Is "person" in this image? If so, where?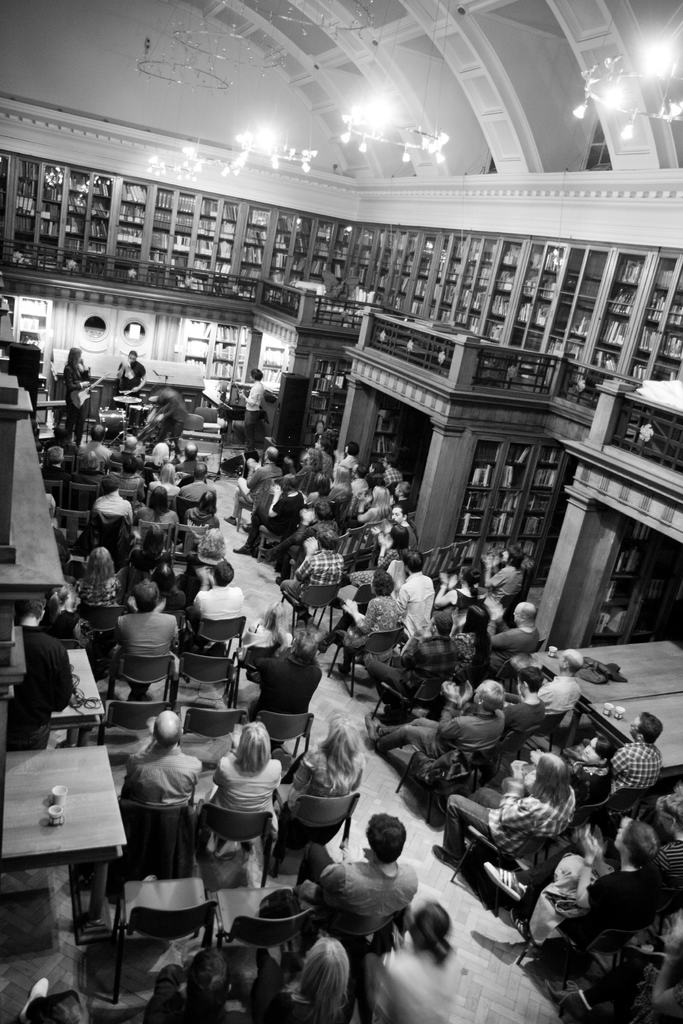
Yes, at [235,369,265,449].
